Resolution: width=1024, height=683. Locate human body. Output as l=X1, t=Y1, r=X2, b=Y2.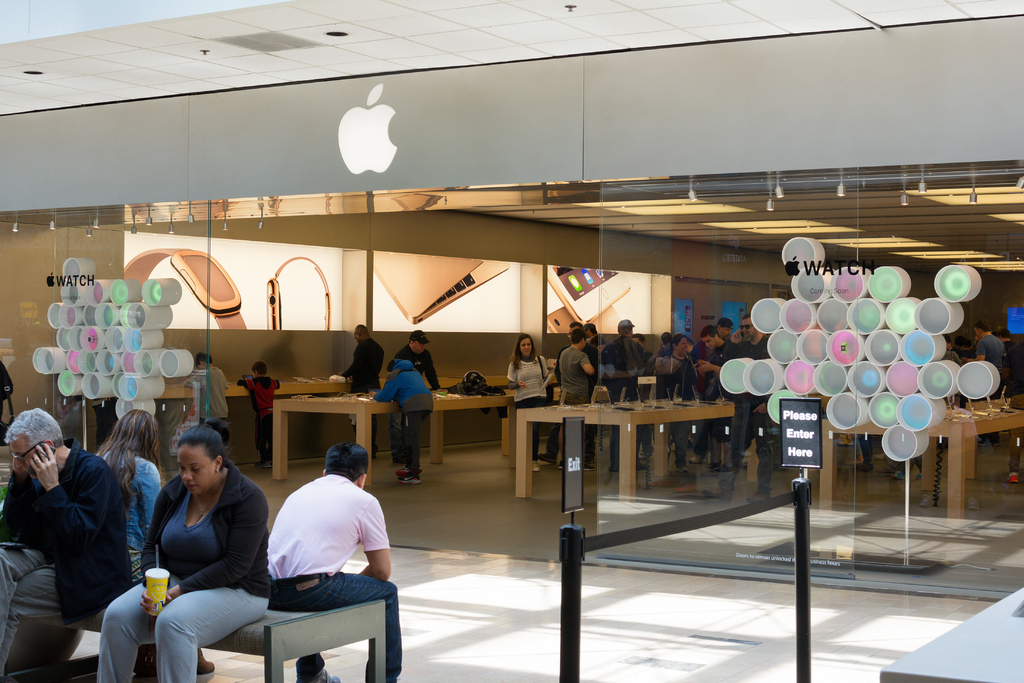
l=583, t=322, r=593, b=339.
